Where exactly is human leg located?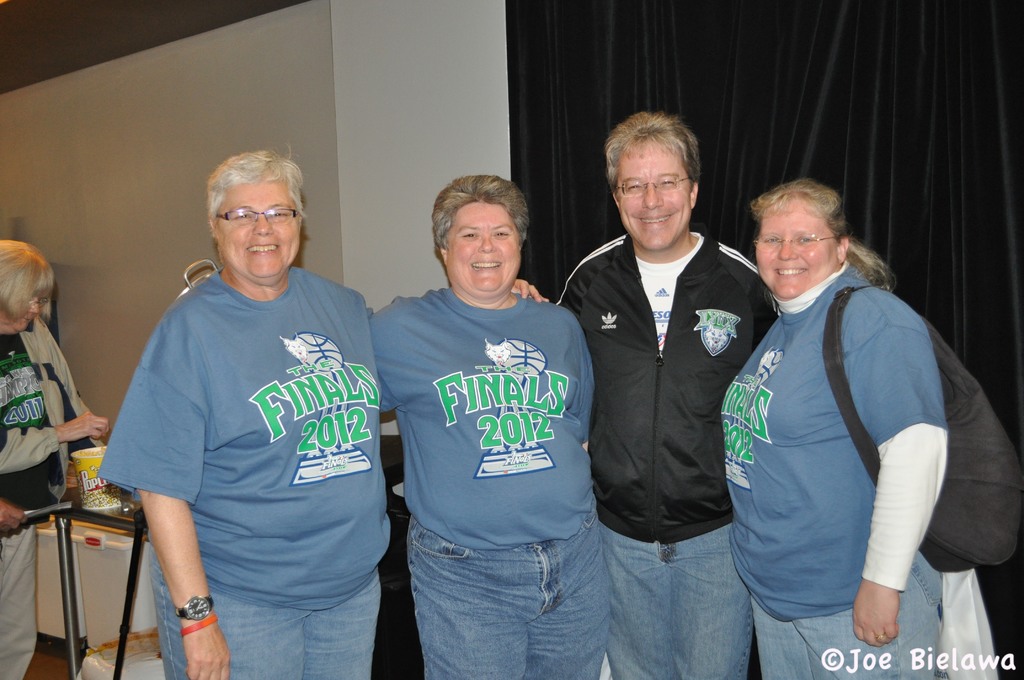
Its bounding box is x1=303 y1=585 x2=379 y2=679.
